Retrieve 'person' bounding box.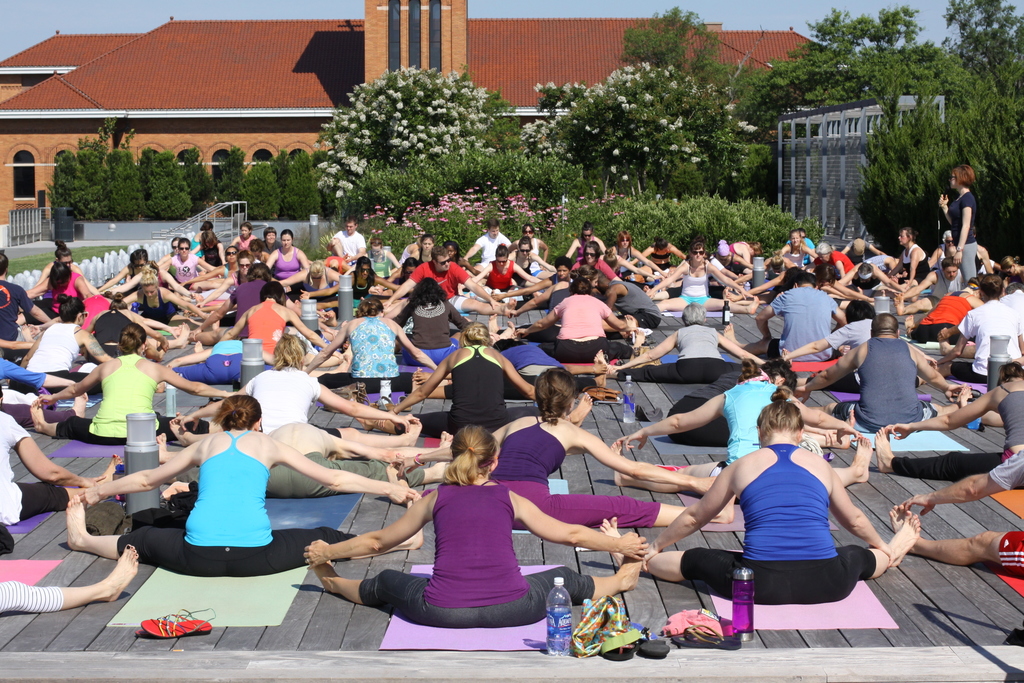
Bounding box: 28:320:223:447.
